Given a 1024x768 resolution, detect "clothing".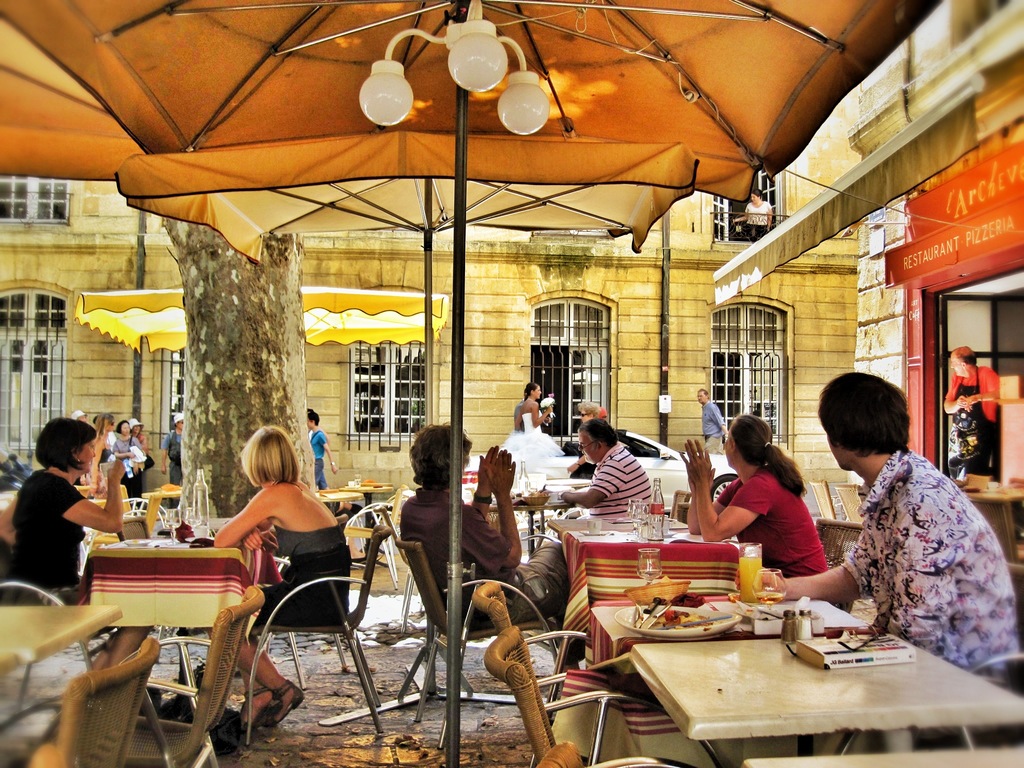
box=[941, 365, 1002, 484].
